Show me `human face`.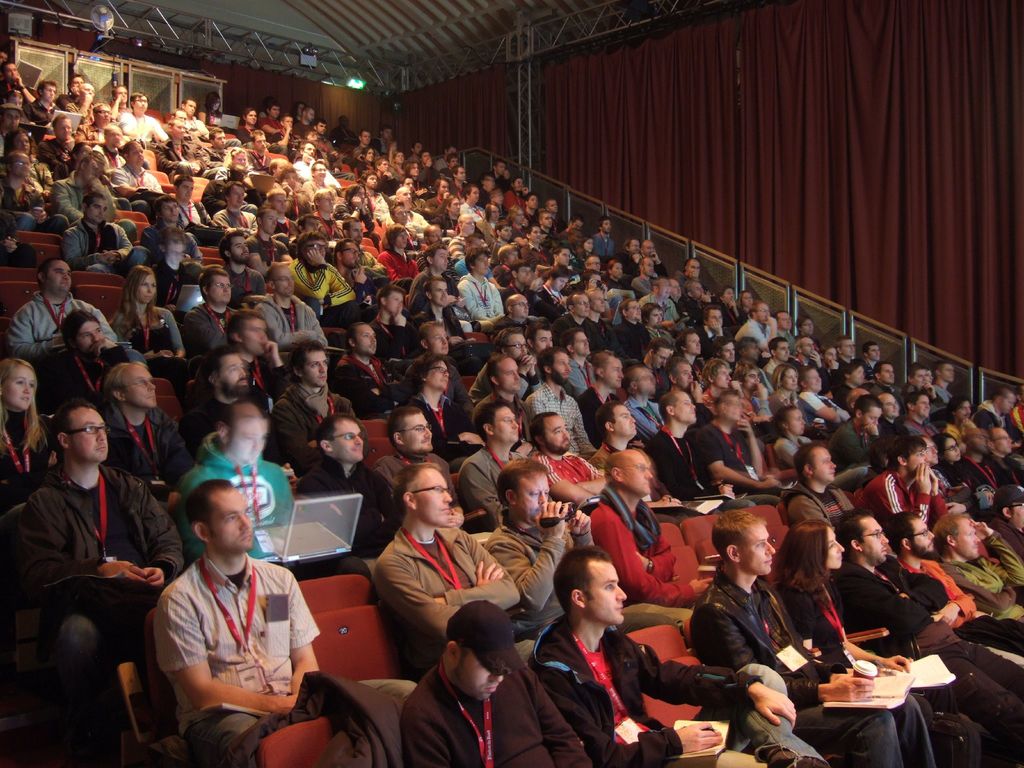
`human face` is here: pyautogui.locateOnScreen(429, 362, 447, 390).
